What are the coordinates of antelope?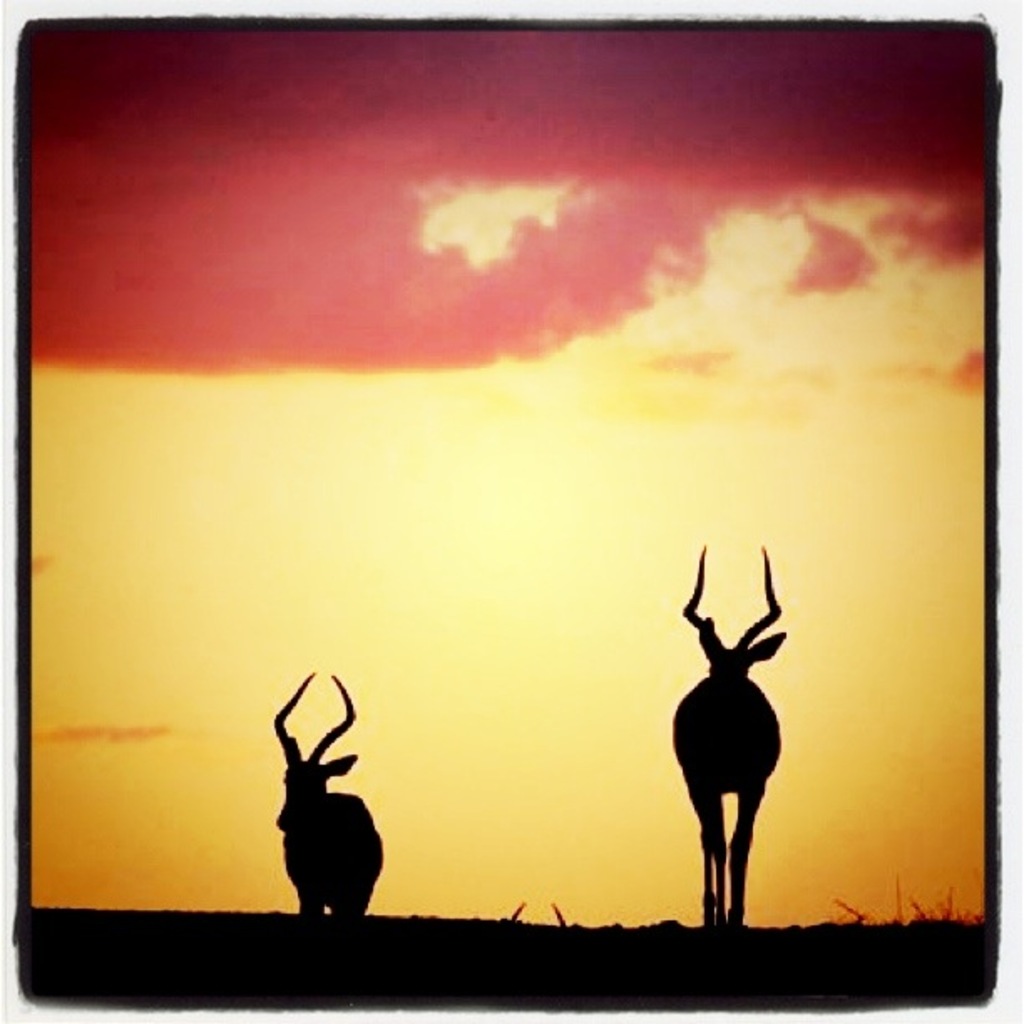
x1=268 y1=674 x2=385 y2=914.
